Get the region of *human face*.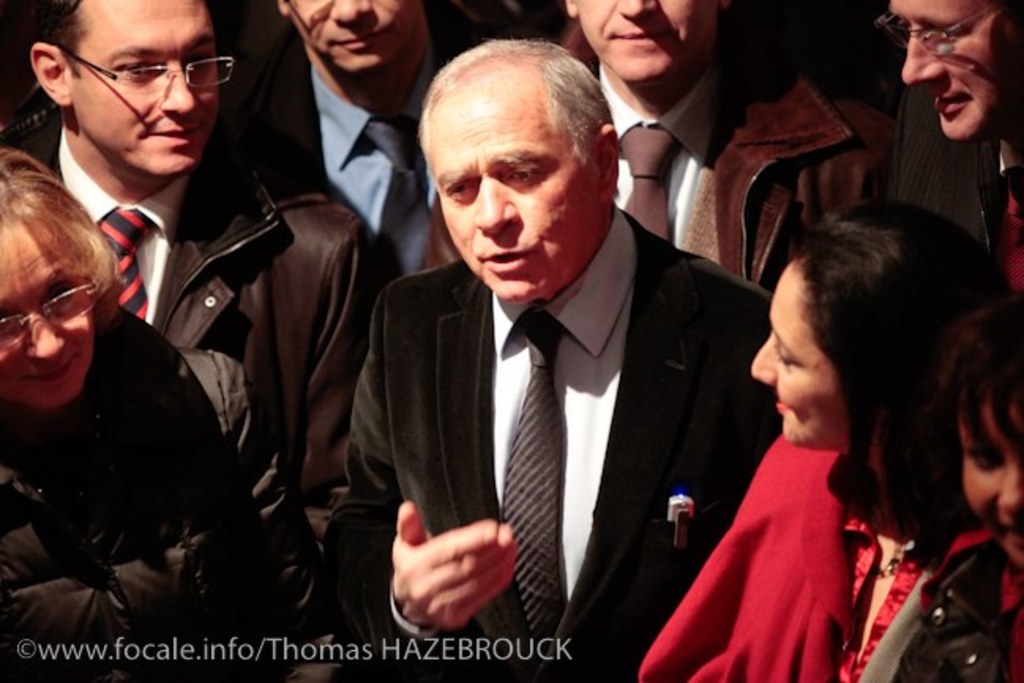
[x1=426, y1=96, x2=606, y2=303].
